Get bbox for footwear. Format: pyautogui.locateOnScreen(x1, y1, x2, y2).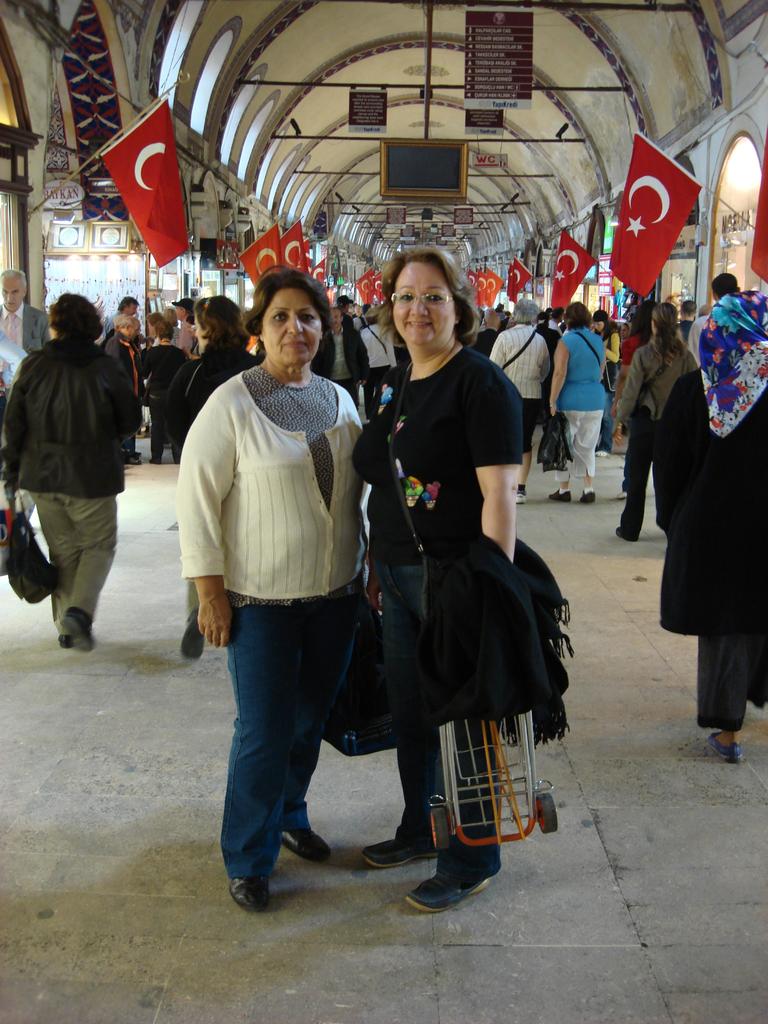
pyautogui.locateOnScreen(58, 636, 65, 650).
